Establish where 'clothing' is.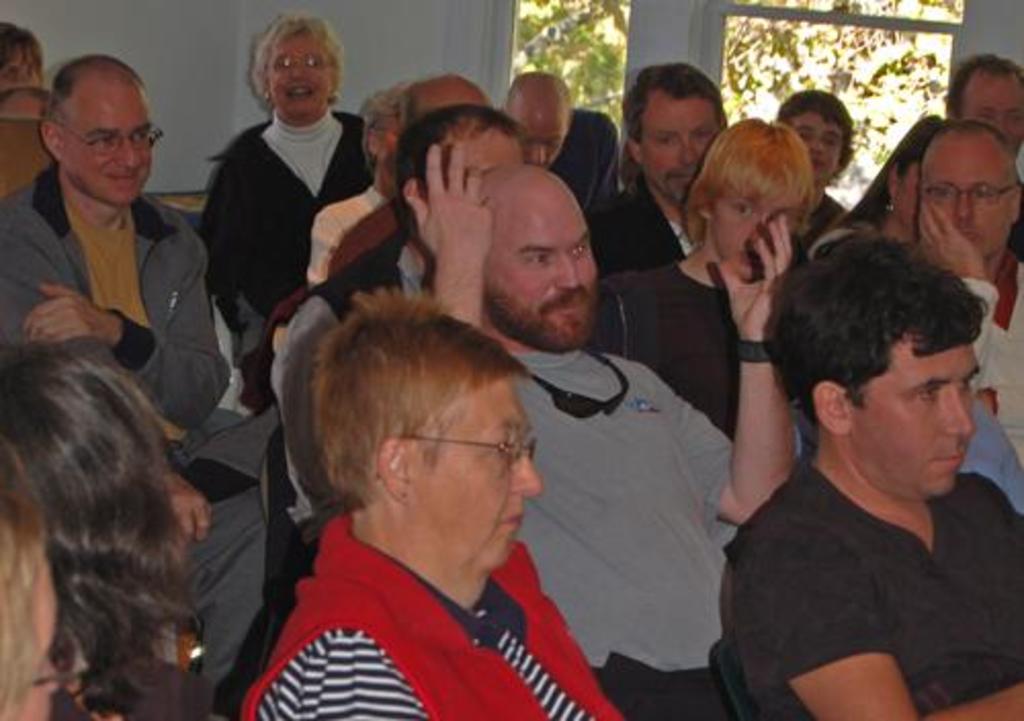
Established at [244, 506, 621, 719].
